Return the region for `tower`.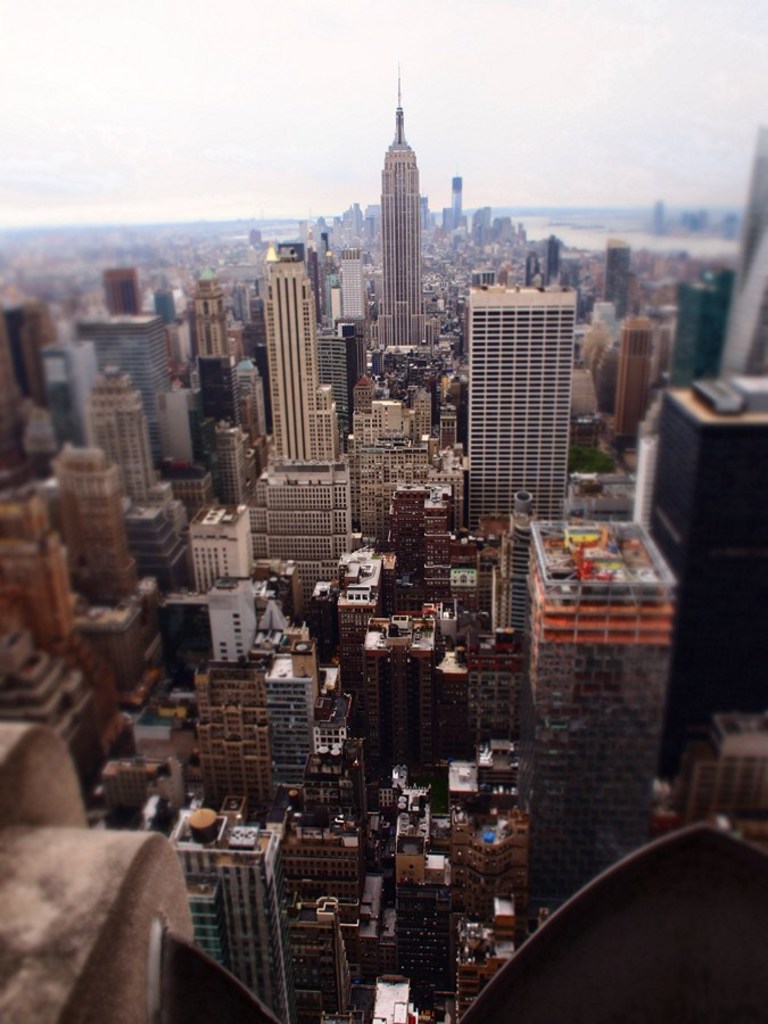
[466,279,580,535].
